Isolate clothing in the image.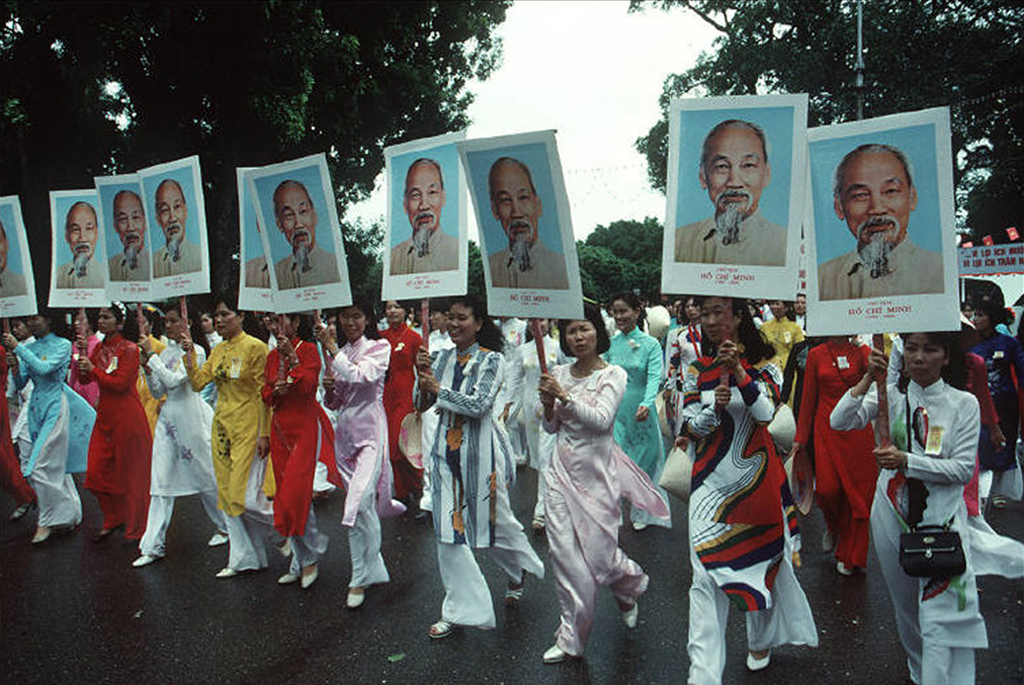
Isolated region: crop(797, 338, 873, 564).
